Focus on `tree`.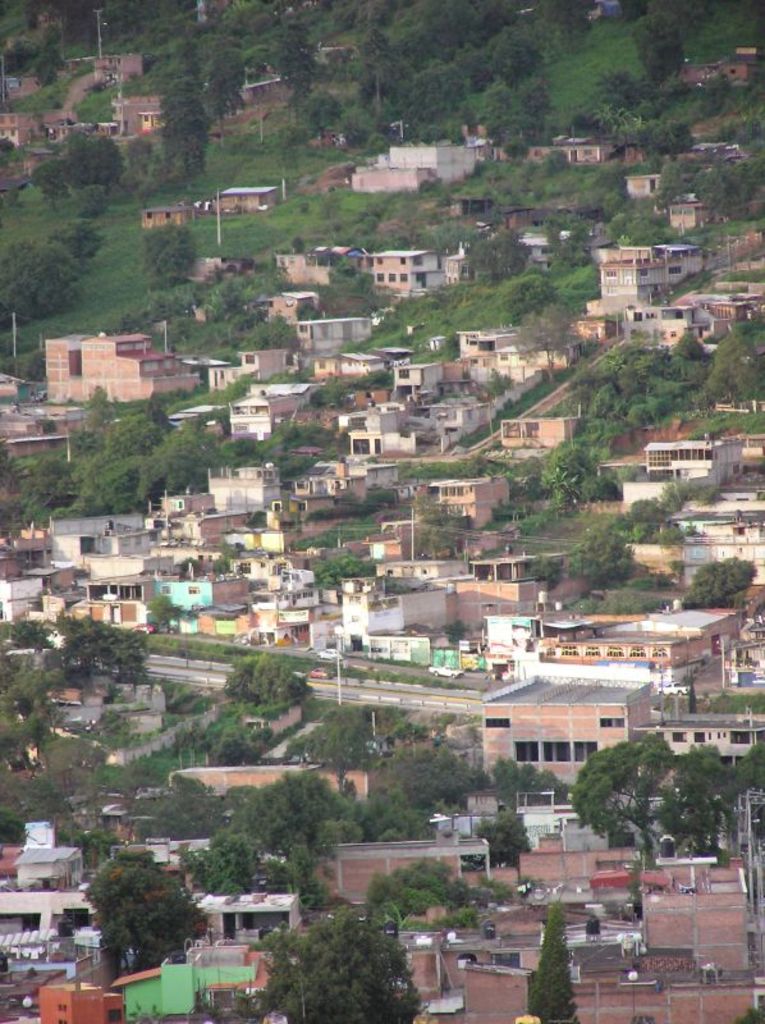
Focused at left=516, top=440, right=628, bottom=504.
